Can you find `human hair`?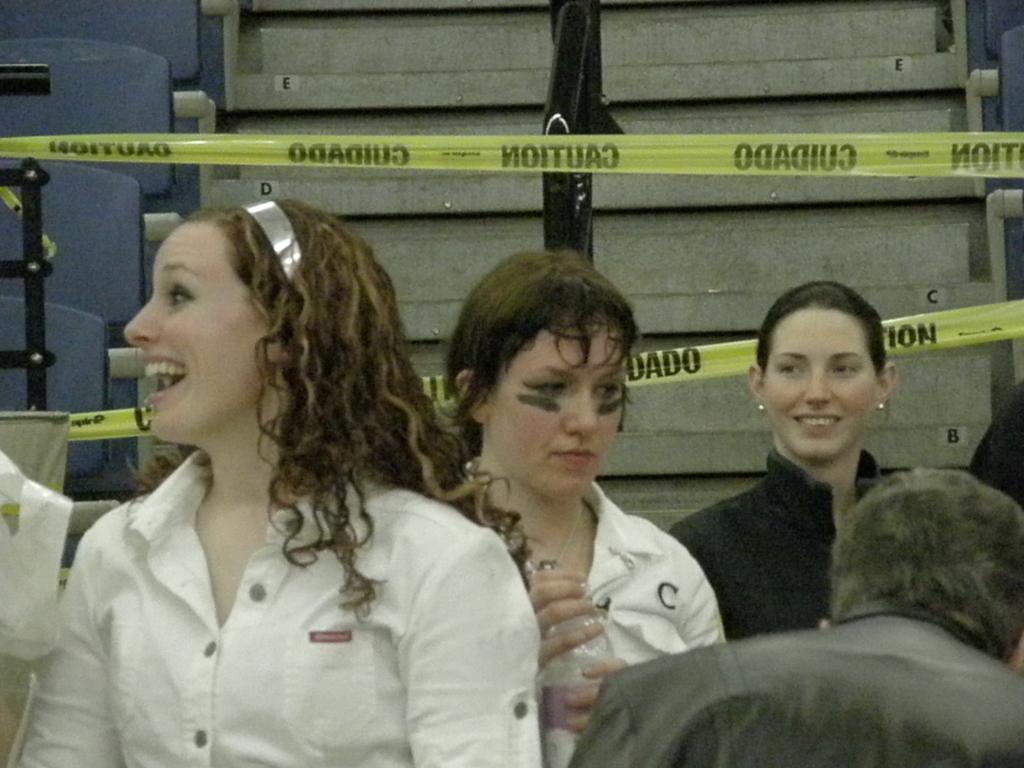
Yes, bounding box: (x1=828, y1=459, x2=1023, y2=659).
